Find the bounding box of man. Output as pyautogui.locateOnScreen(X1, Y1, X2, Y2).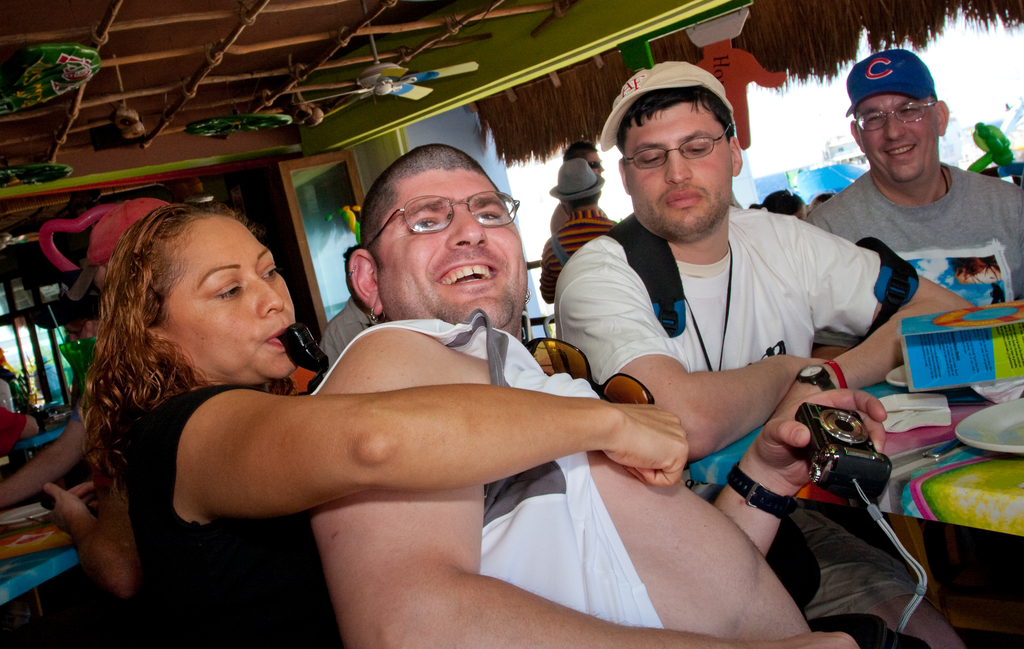
pyautogui.locateOnScreen(550, 60, 977, 648).
